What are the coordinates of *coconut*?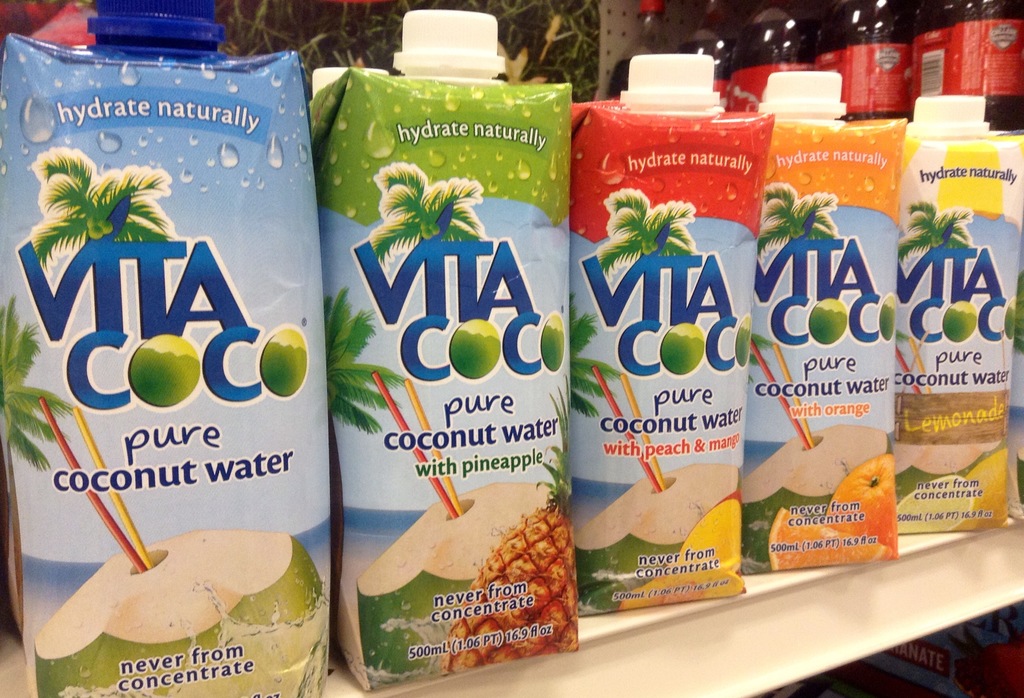
box=[539, 309, 565, 372].
